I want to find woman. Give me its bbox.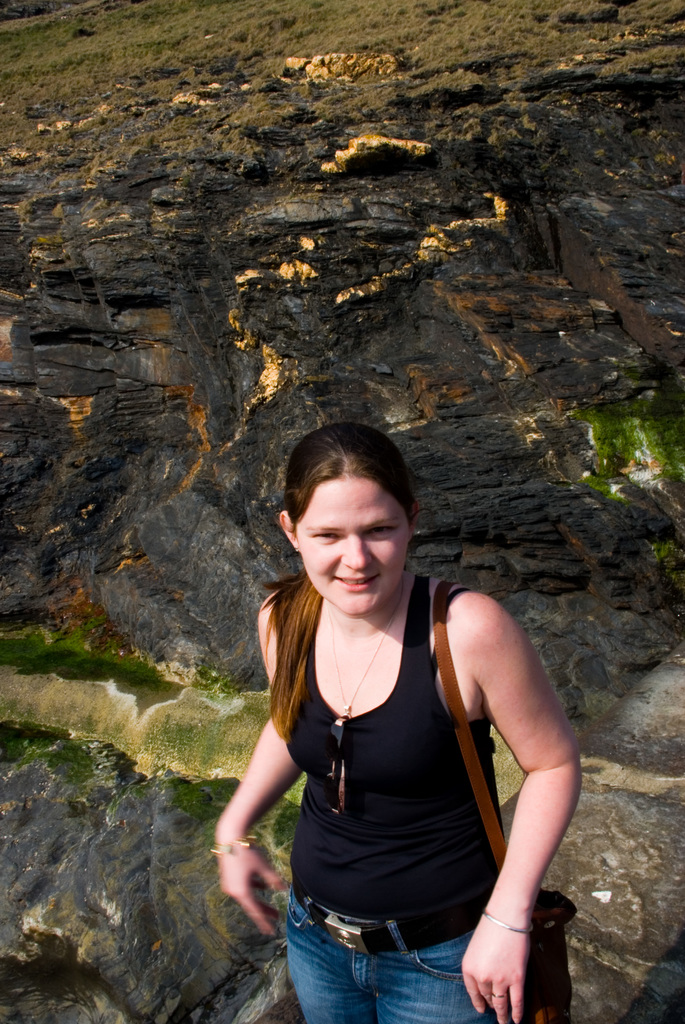
Rect(218, 401, 585, 1023).
